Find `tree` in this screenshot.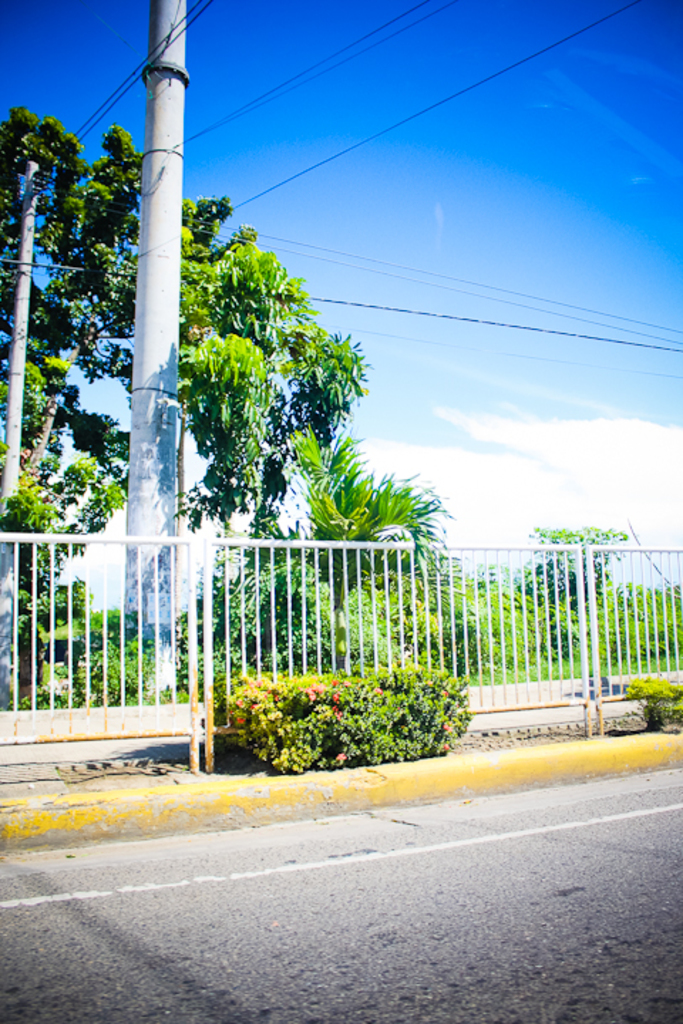
The bounding box for `tree` is 515 519 628 634.
